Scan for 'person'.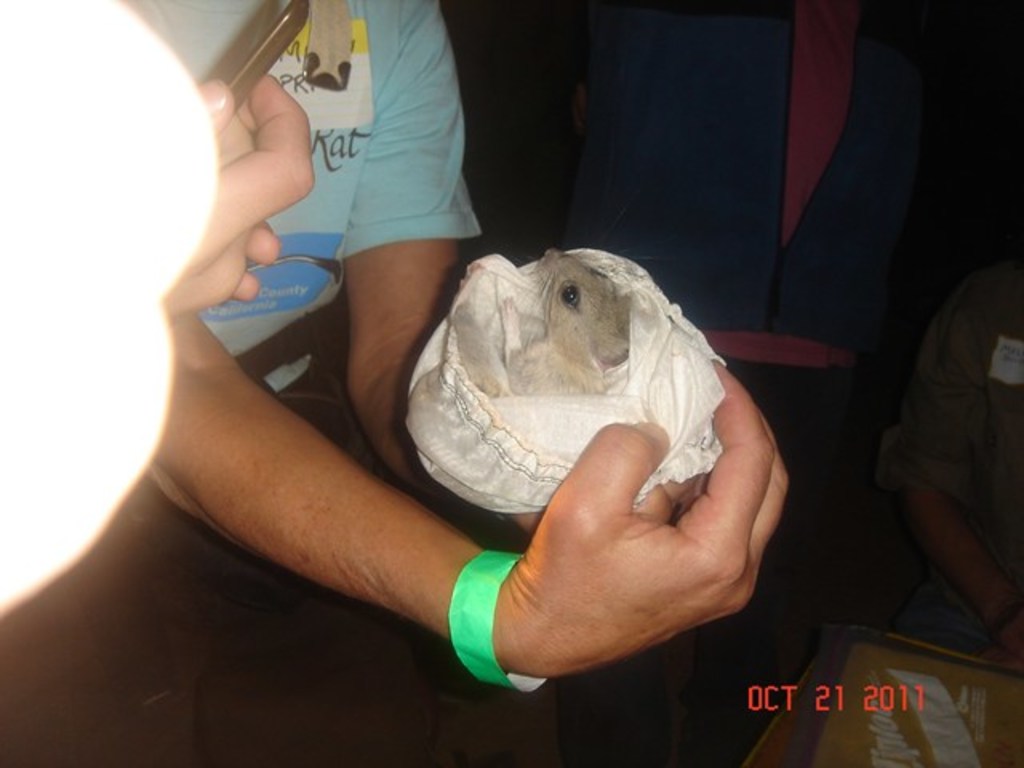
Scan result: (left=875, top=262, right=1022, bottom=664).
